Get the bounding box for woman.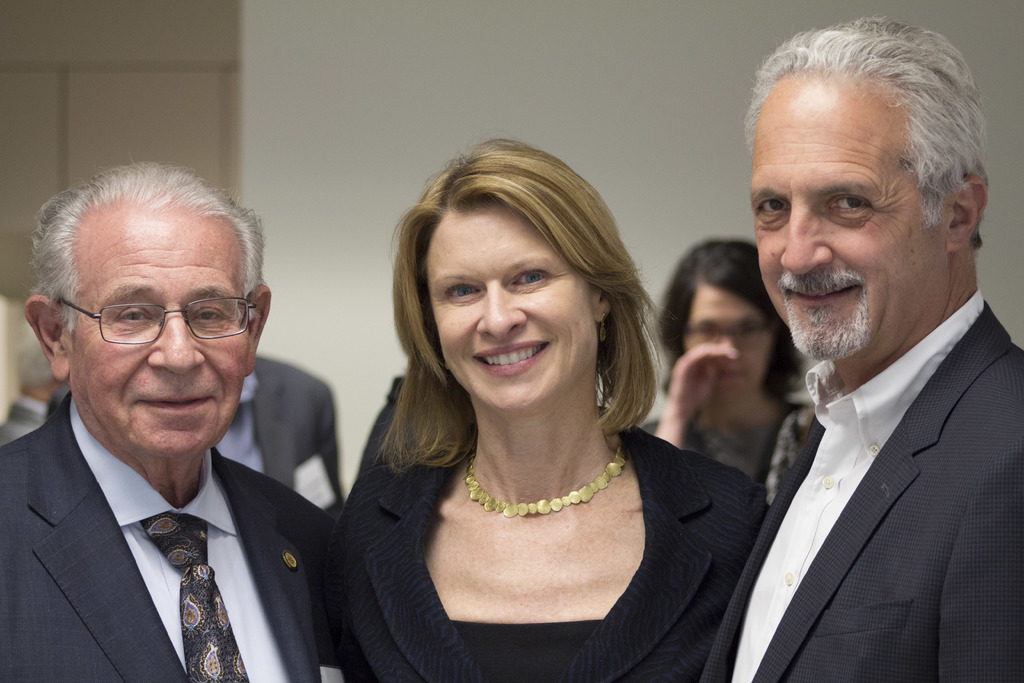
{"left": 630, "top": 242, "right": 819, "bottom": 486}.
